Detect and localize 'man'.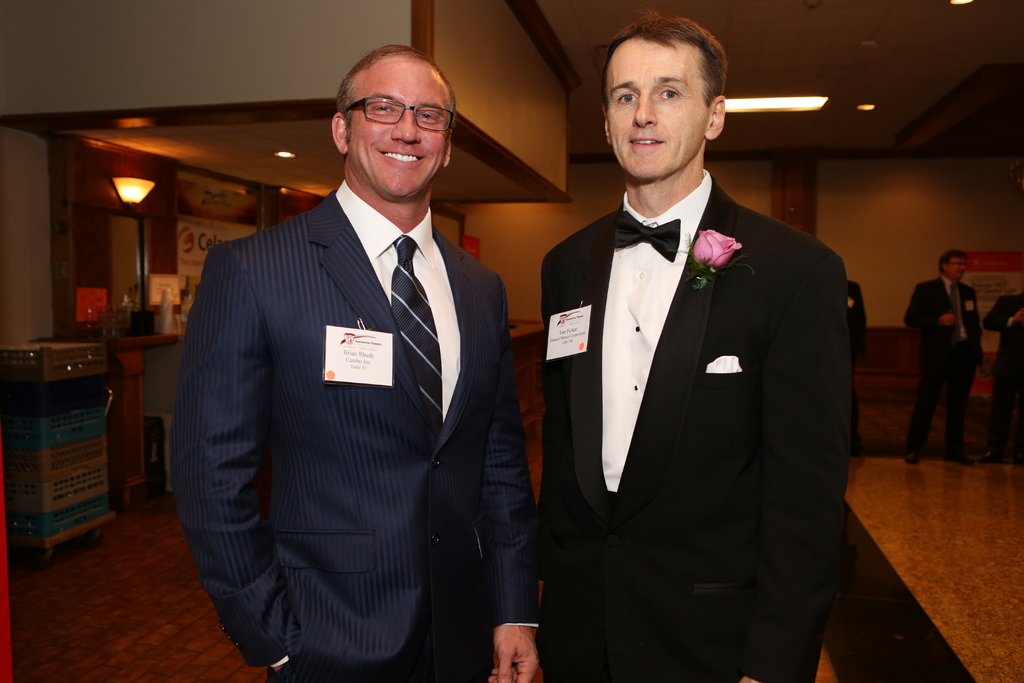
Localized at BBox(532, 13, 847, 682).
